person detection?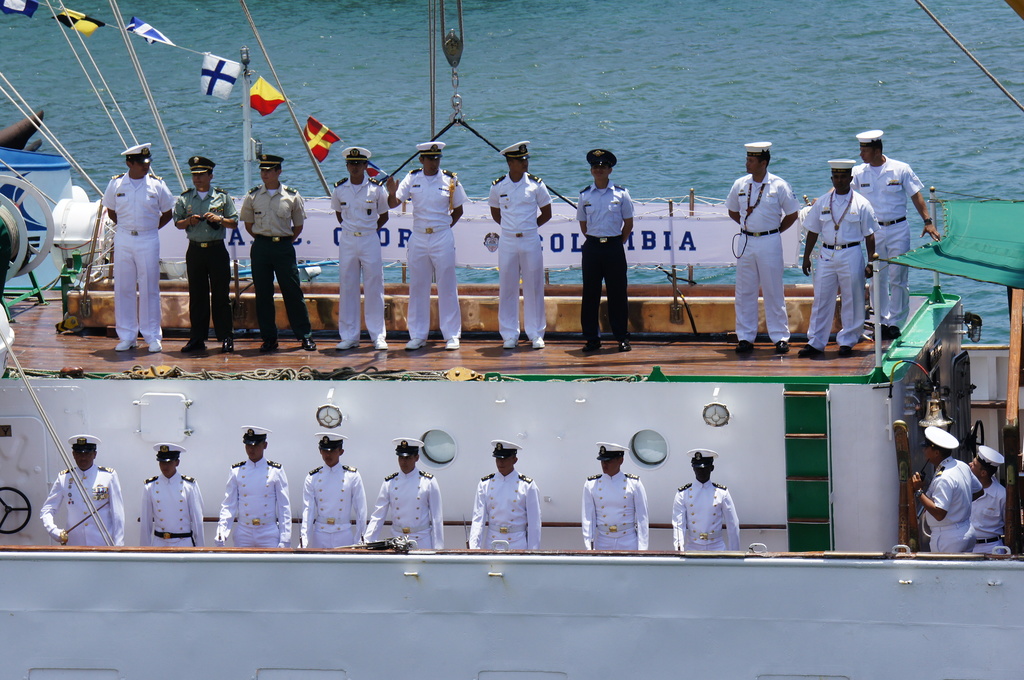
select_region(581, 442, 649, 553)
